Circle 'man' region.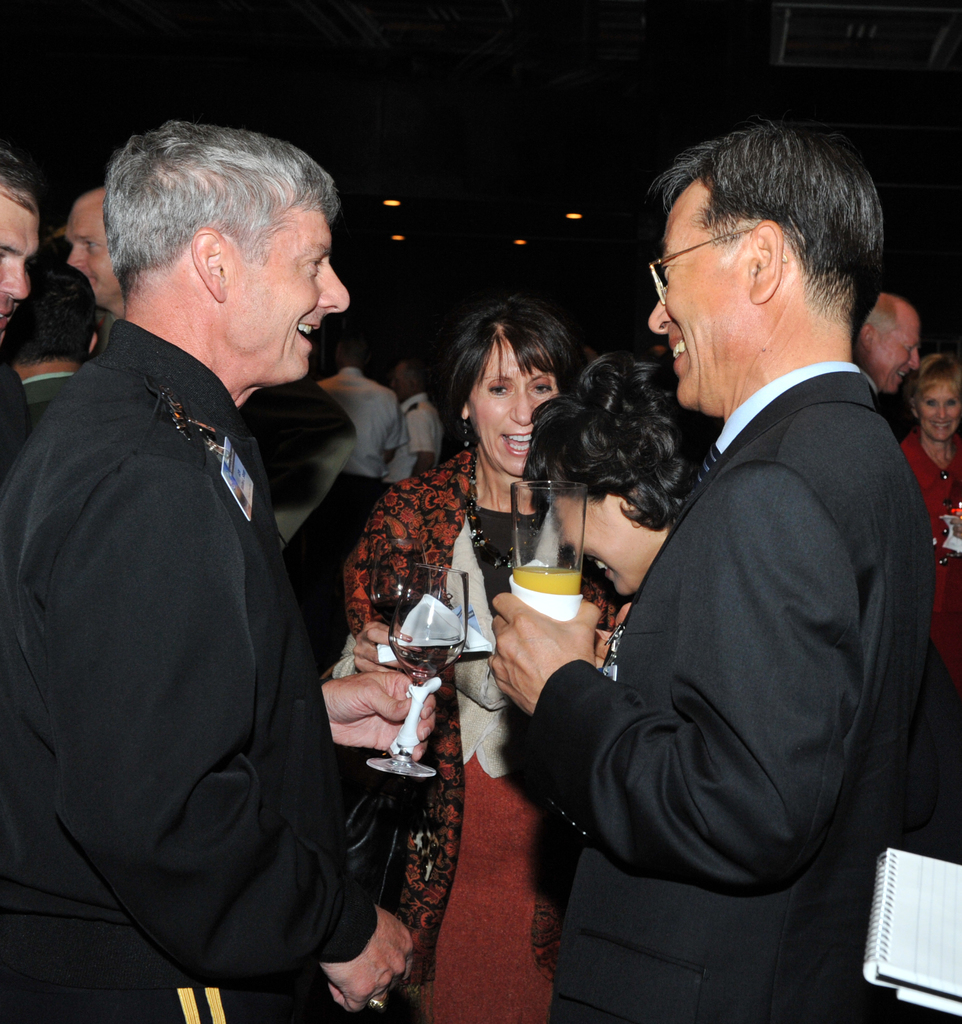
Region: <region>848, 290, 920, 395</region>.
